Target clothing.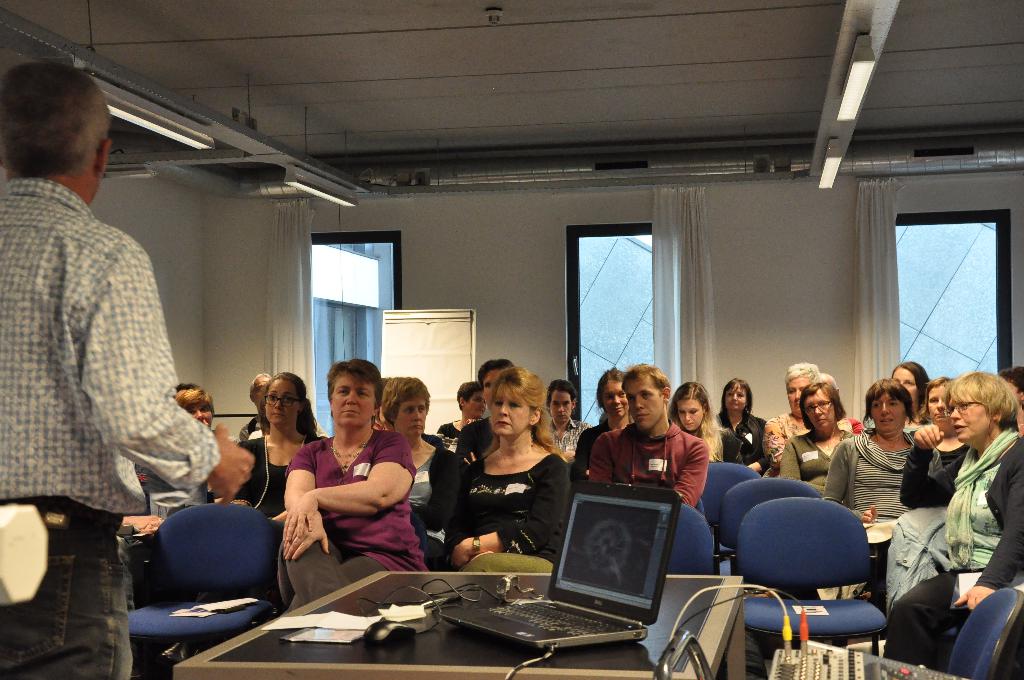
Target region: l=593, t=423, r=712, b=513.
